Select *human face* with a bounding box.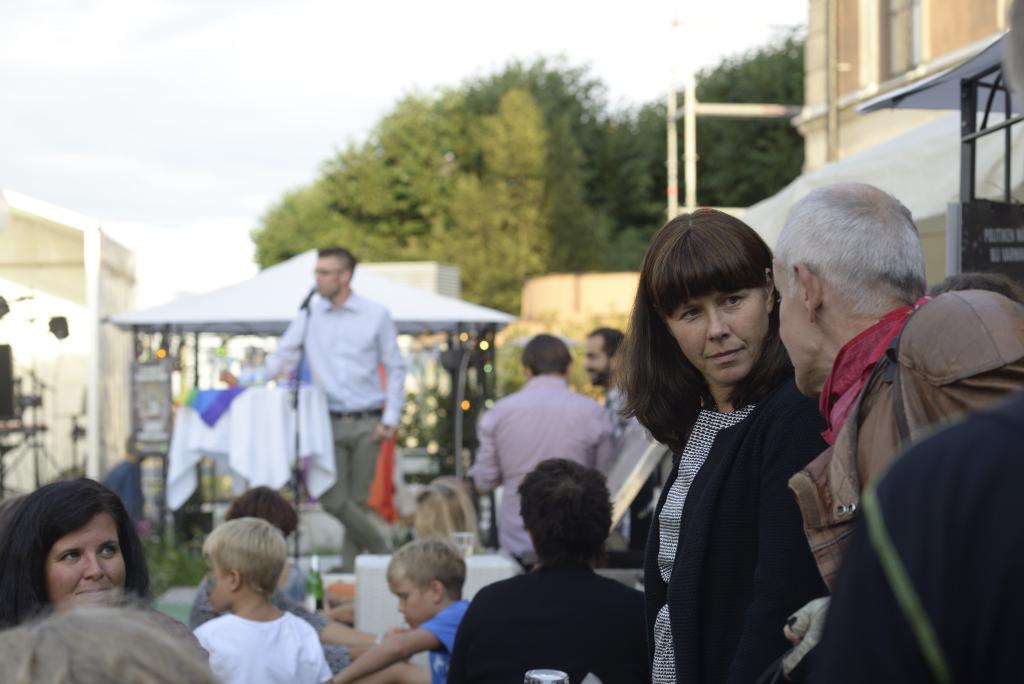
rect(385, 576, 431, 631).
